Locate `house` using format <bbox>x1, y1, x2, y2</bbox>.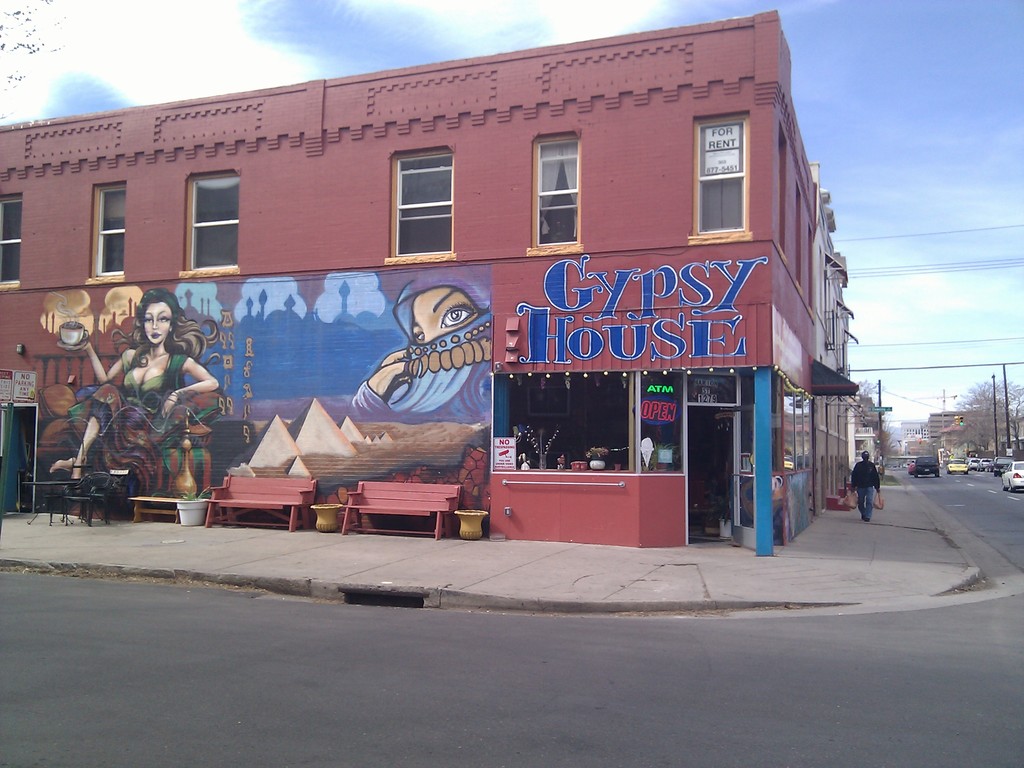
<bbox>0, 12, 861, 556</bbox>.
